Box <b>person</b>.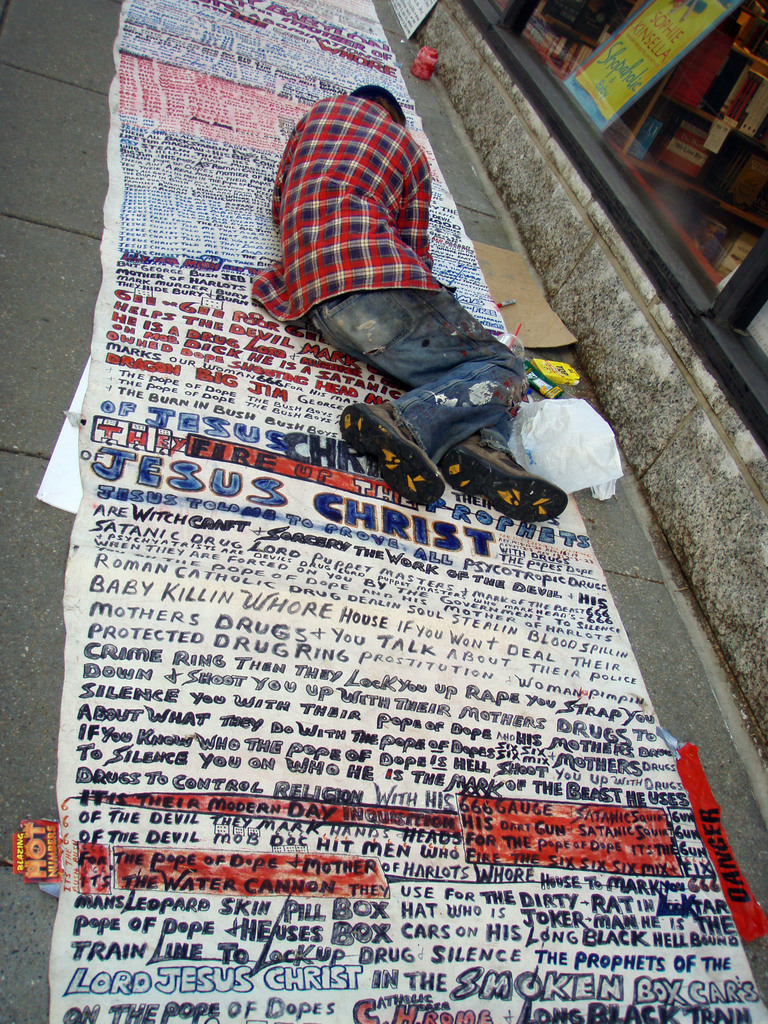
246, 15, 541, 521.
